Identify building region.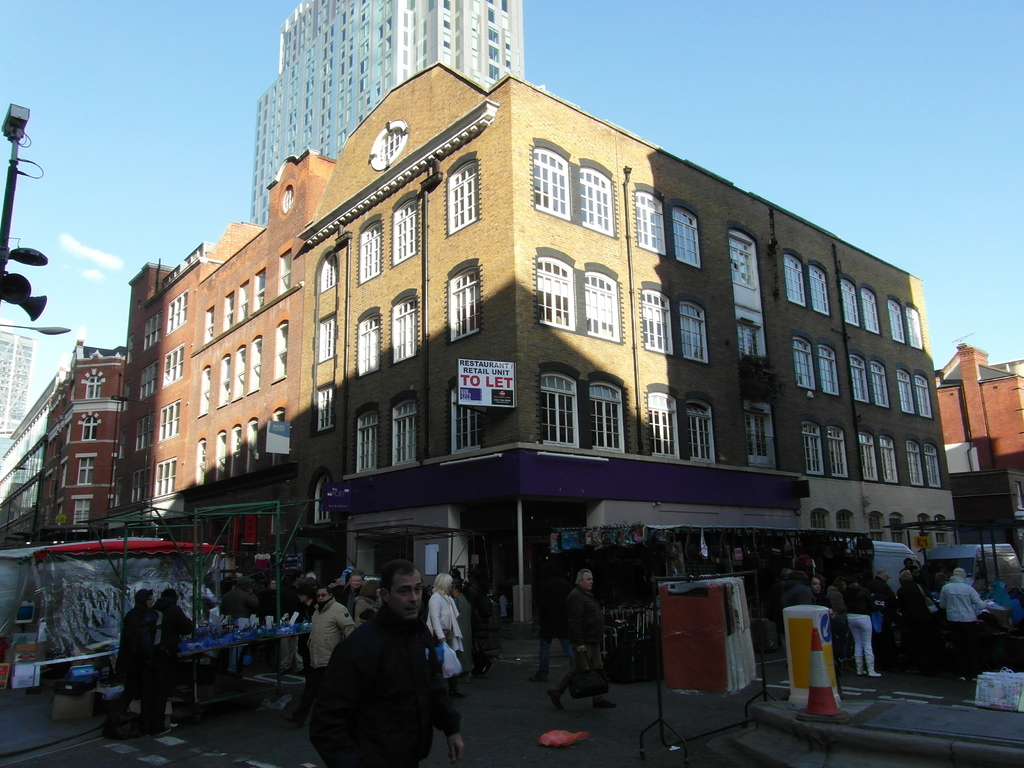
Region: left=110, top=64, right=957, bottom=540.
